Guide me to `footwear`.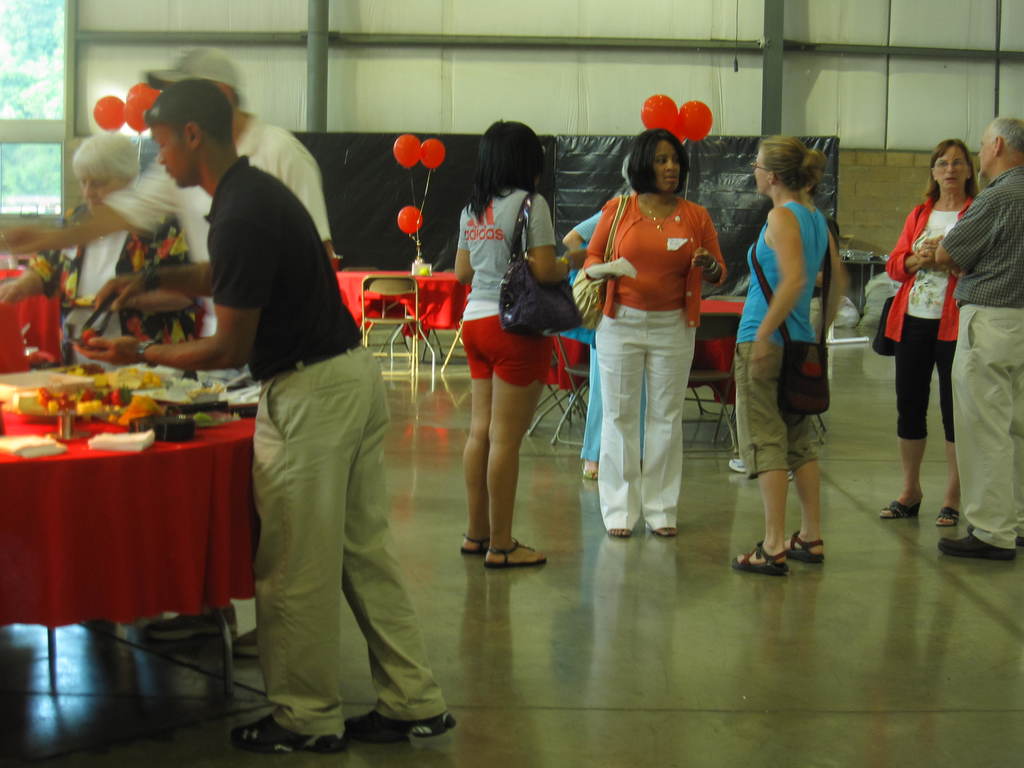
Guidance: bbox=(340, 698, 454, 739).
